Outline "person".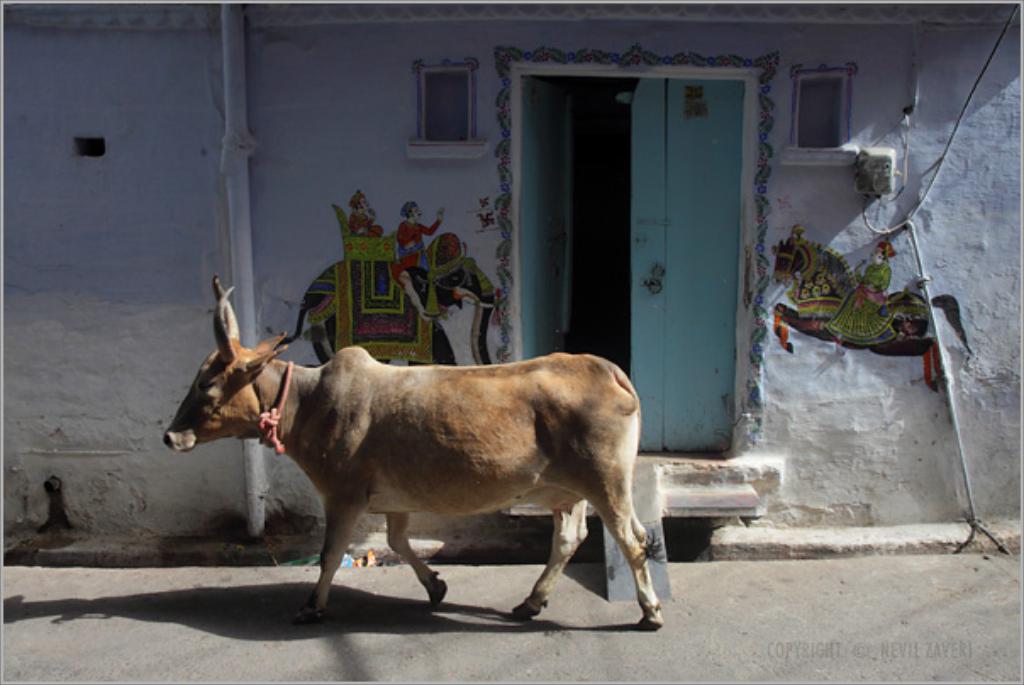
Outline: [x1=348, y1=190, x2=441, y2=319].
